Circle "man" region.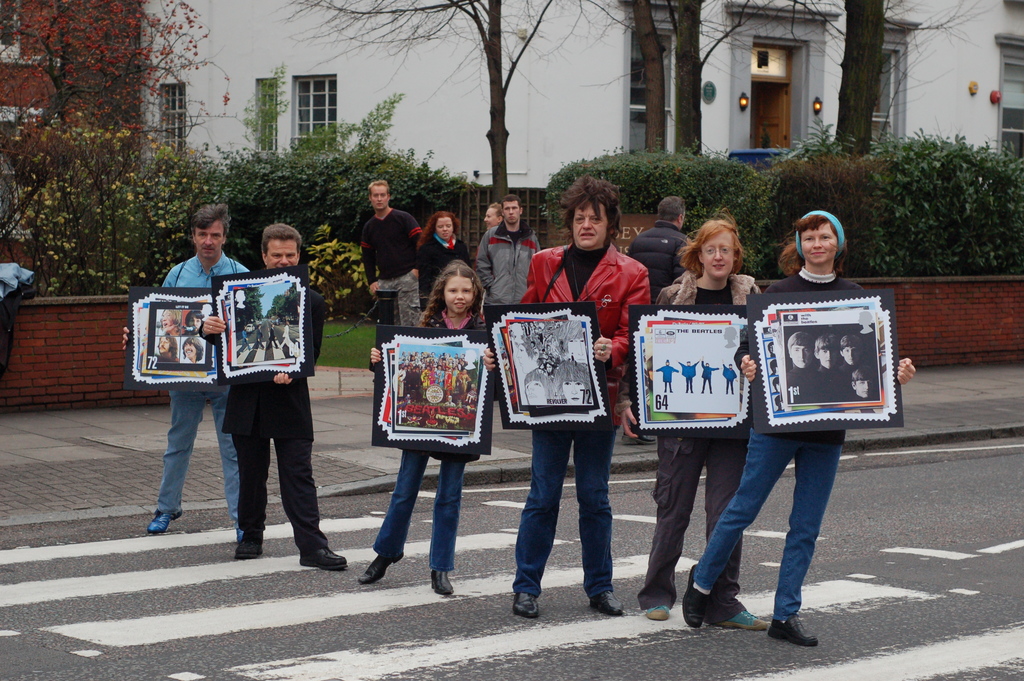
Region: x1=195, y1=226, x2=320, y2=555.
